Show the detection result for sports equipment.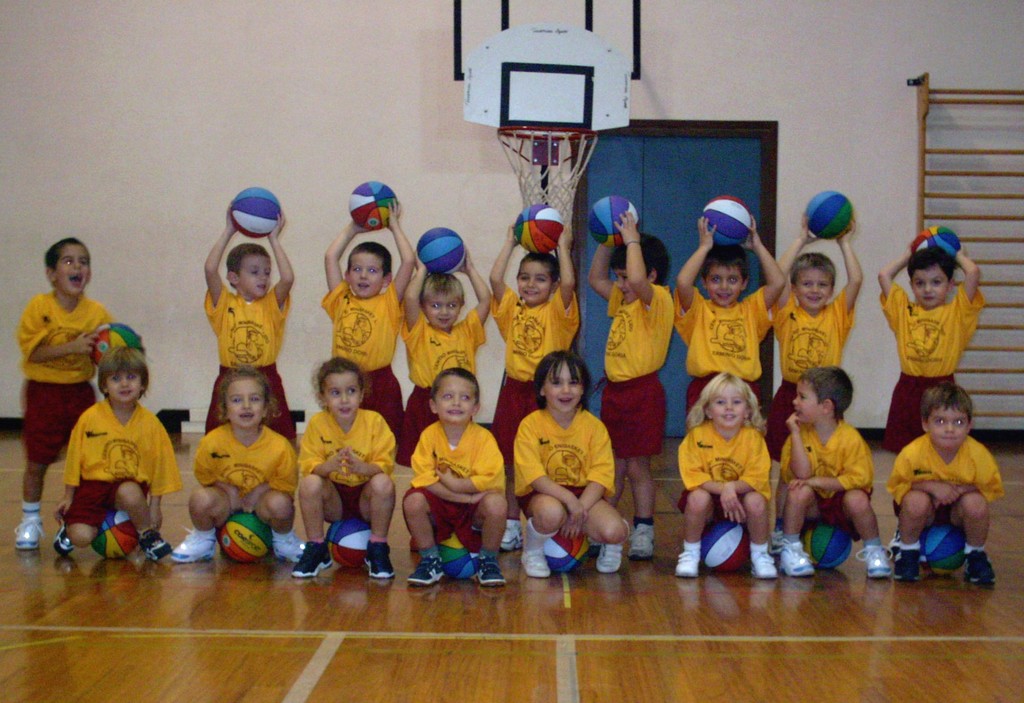
select_region(522, 522, 548, 575).
